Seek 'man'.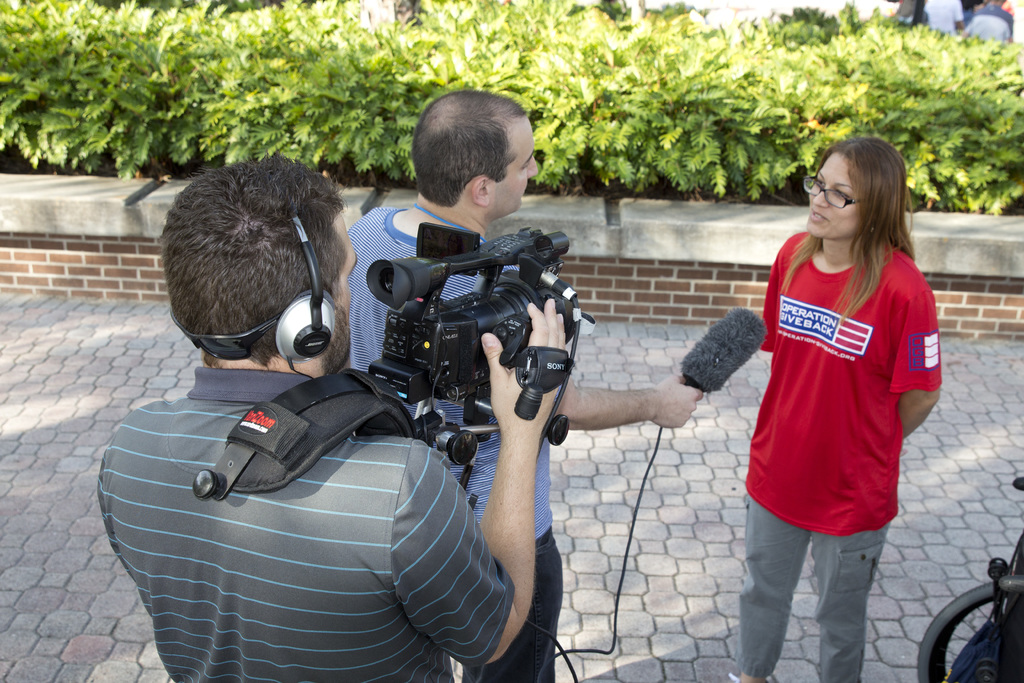
locate(966, 0, 1018, 44).
